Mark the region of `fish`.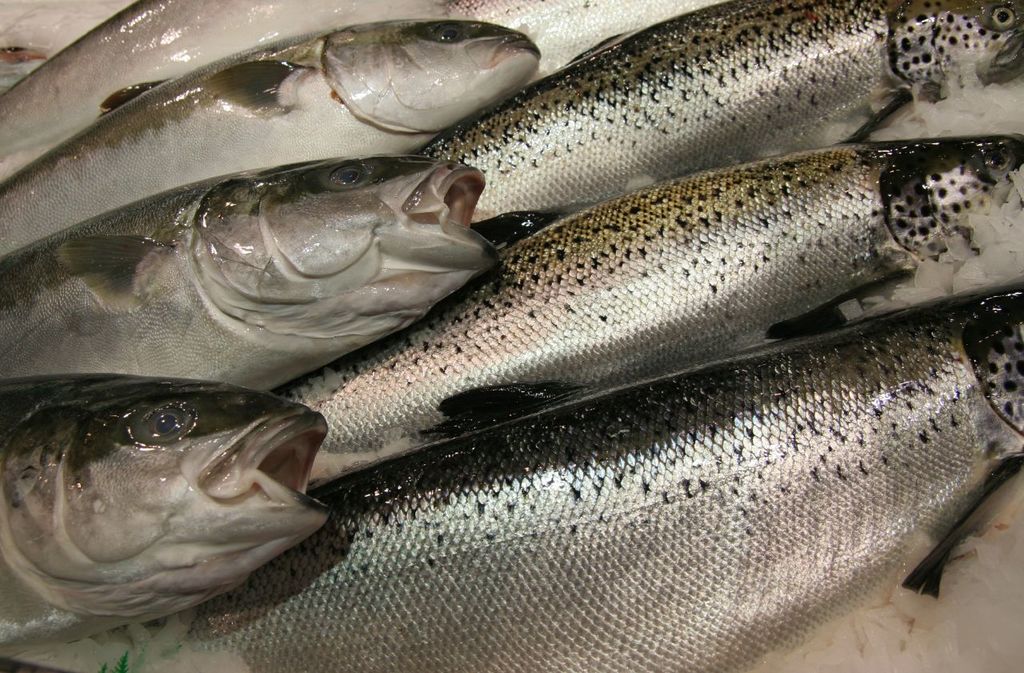
Region: x1=0, y1=0, x2=450, y2=98.
